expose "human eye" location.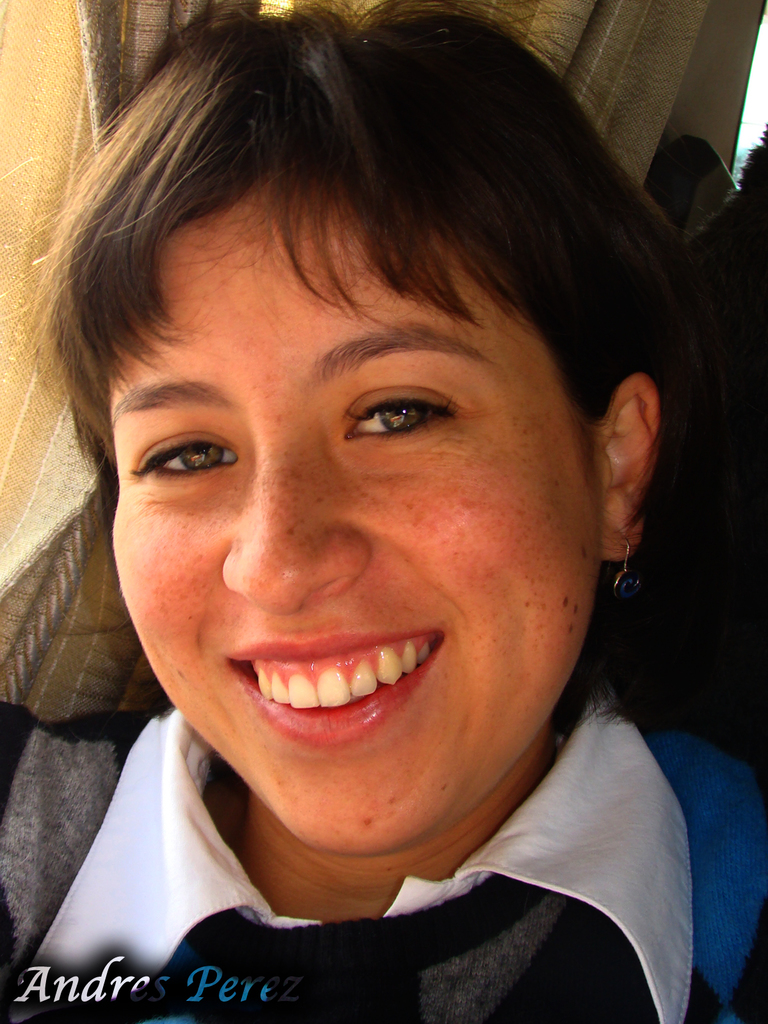
Exposed at locate(121, 419, 248, 504).
